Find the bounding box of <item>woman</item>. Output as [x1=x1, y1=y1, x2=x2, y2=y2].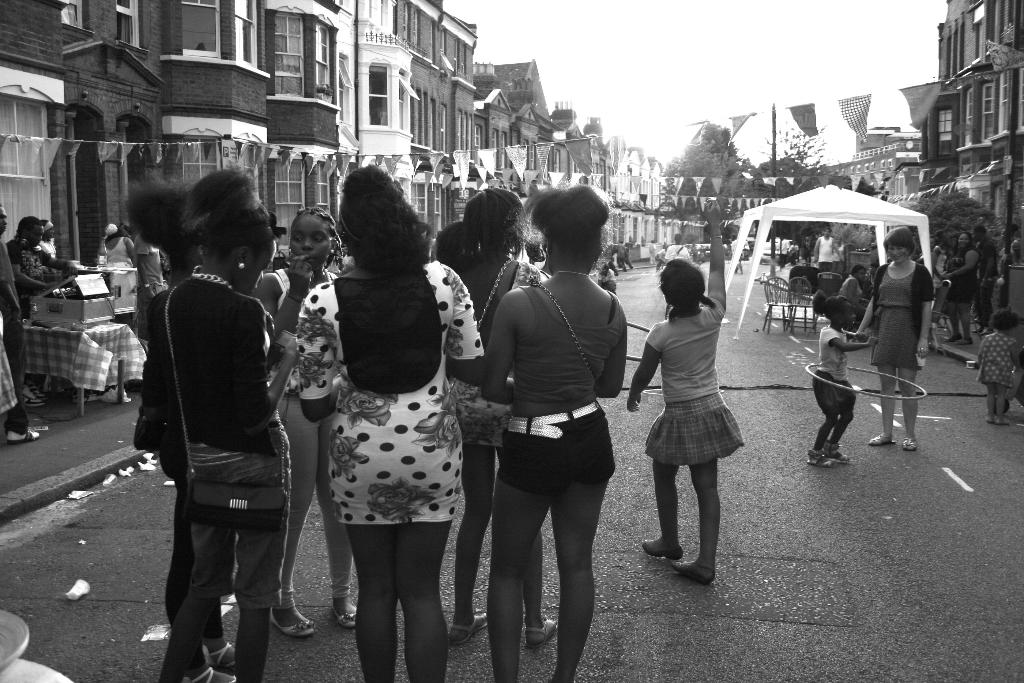
[x1=249, y1=206, x2=358, y2=640].
